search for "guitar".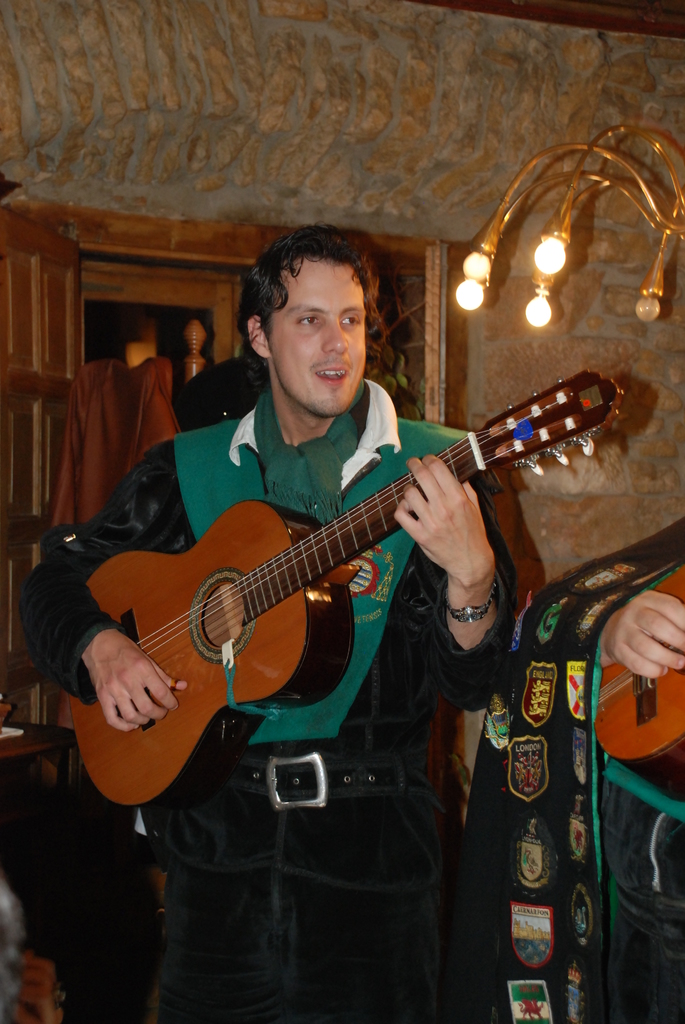
Found at (557,547,684,781).
